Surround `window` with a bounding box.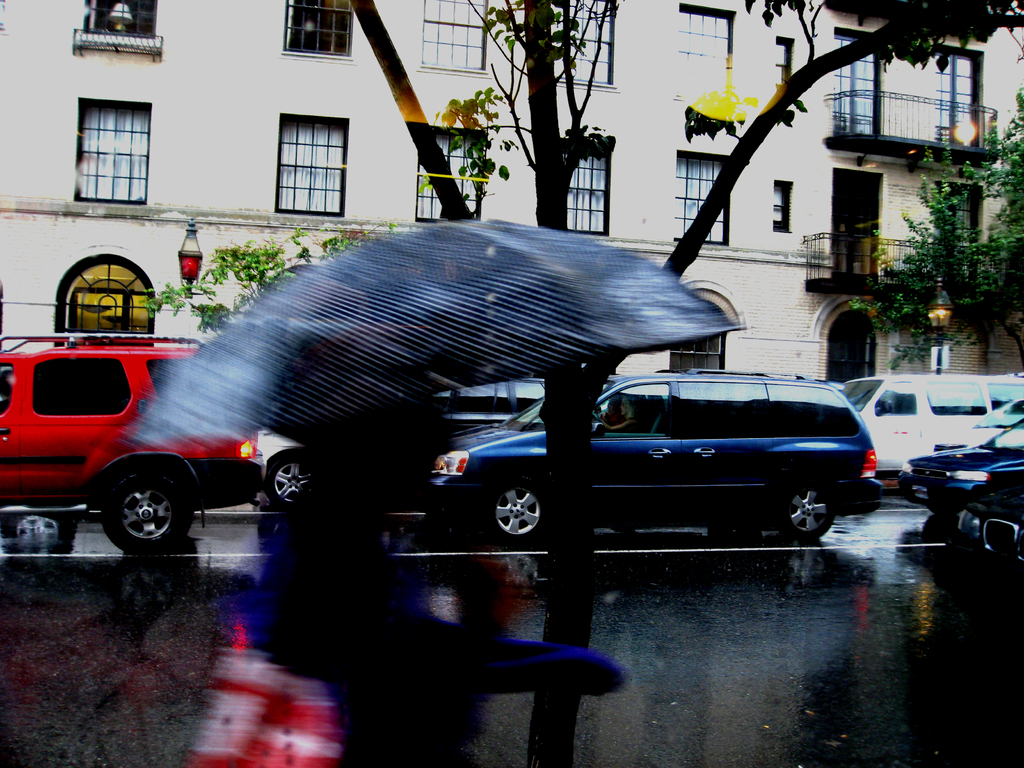
[671,145,732,246].
